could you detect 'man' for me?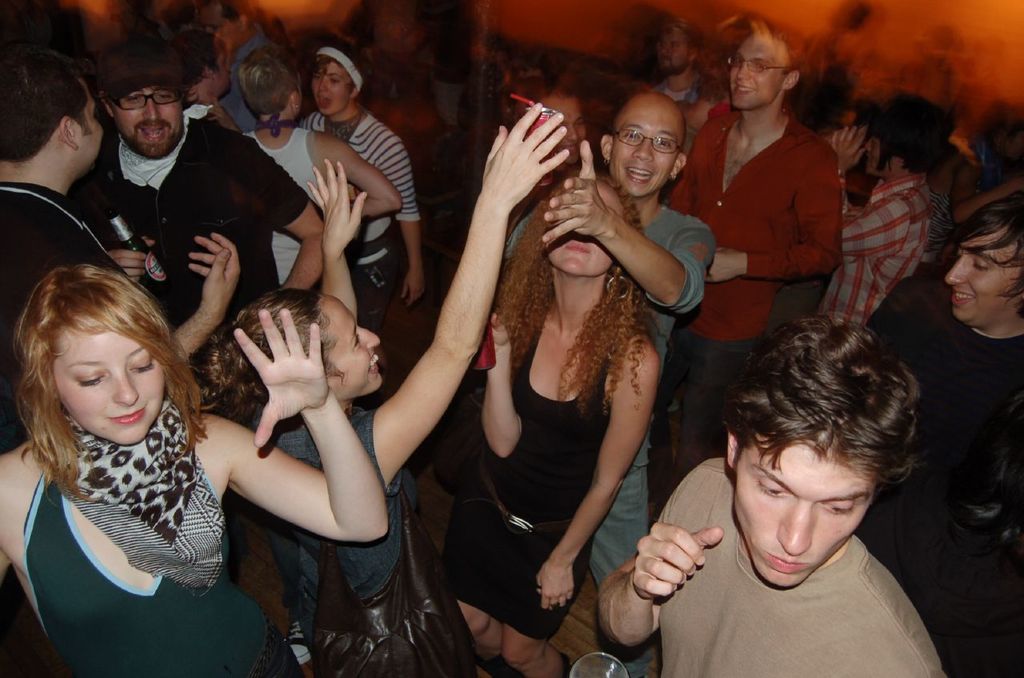
Detection result: detection(0, 47, 239, 465).
